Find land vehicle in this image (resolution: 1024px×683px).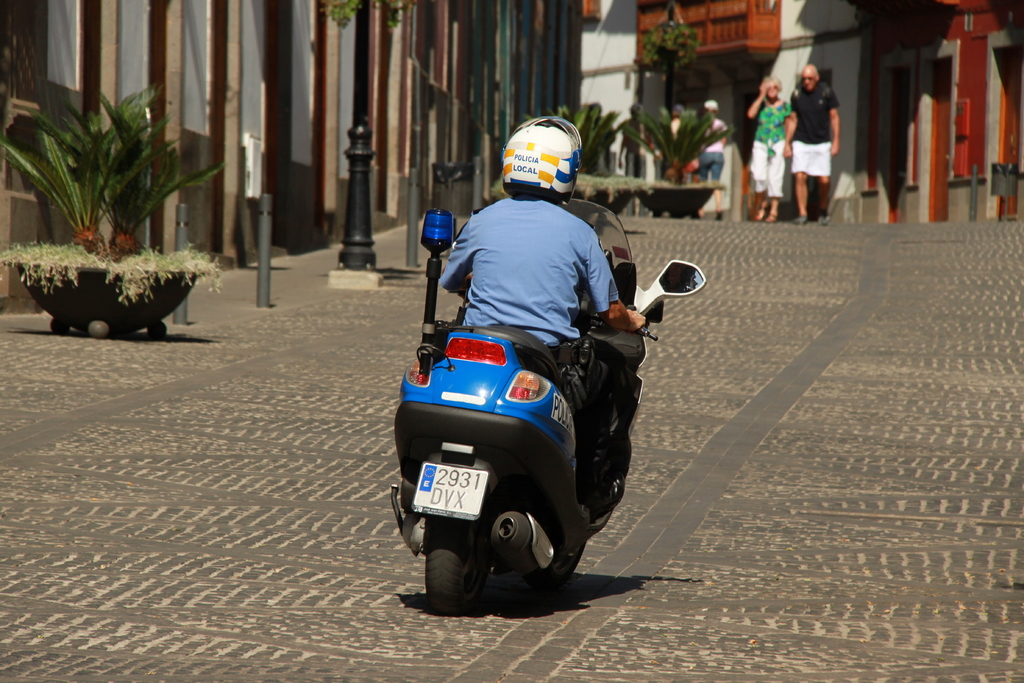
pyautogui.locateOnScreen(395, 190, 703, 605).
